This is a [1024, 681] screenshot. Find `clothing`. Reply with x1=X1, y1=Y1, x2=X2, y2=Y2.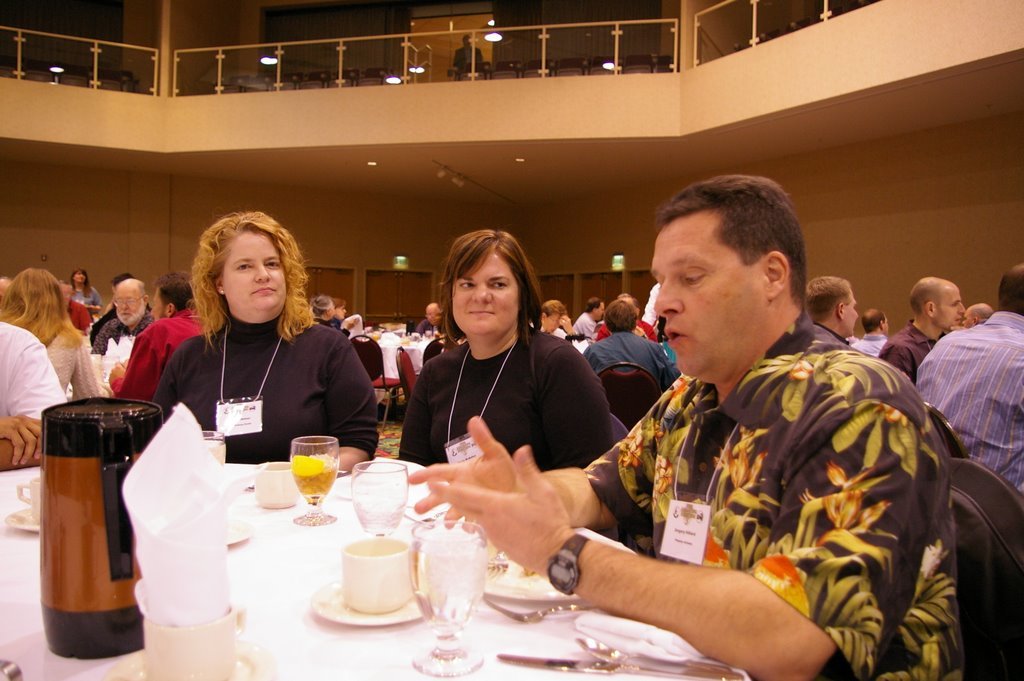
x1=605, y1=306, x2=956, y2=679.
